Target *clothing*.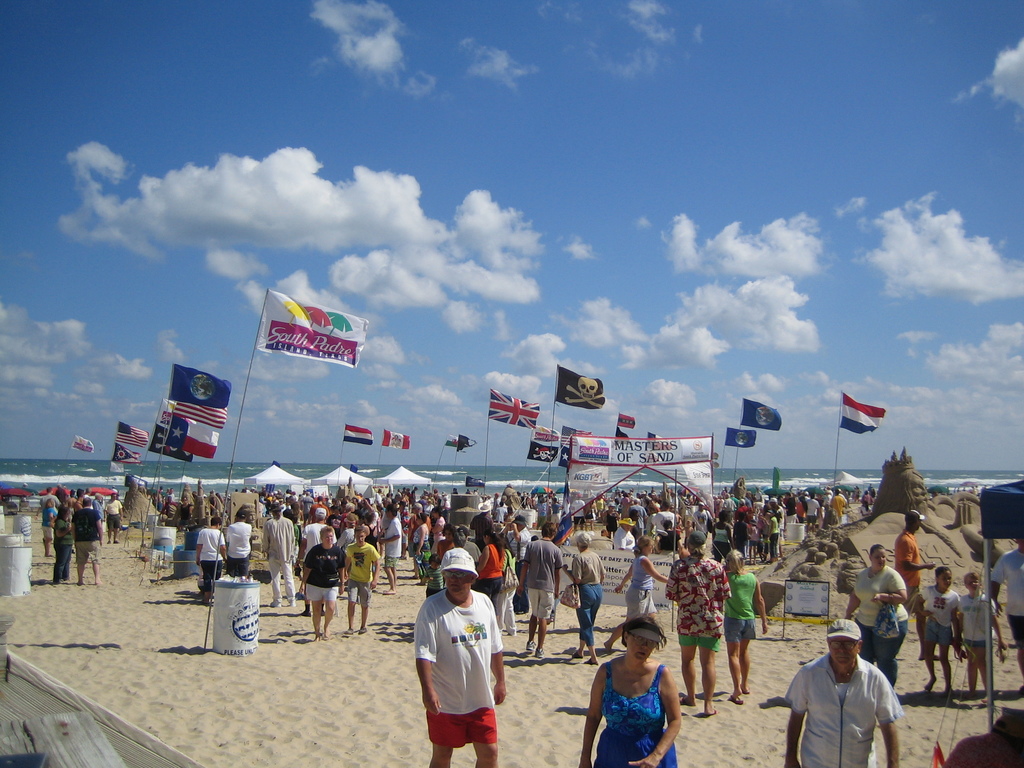
Target region: BBox(499, 552, 516, 632).
